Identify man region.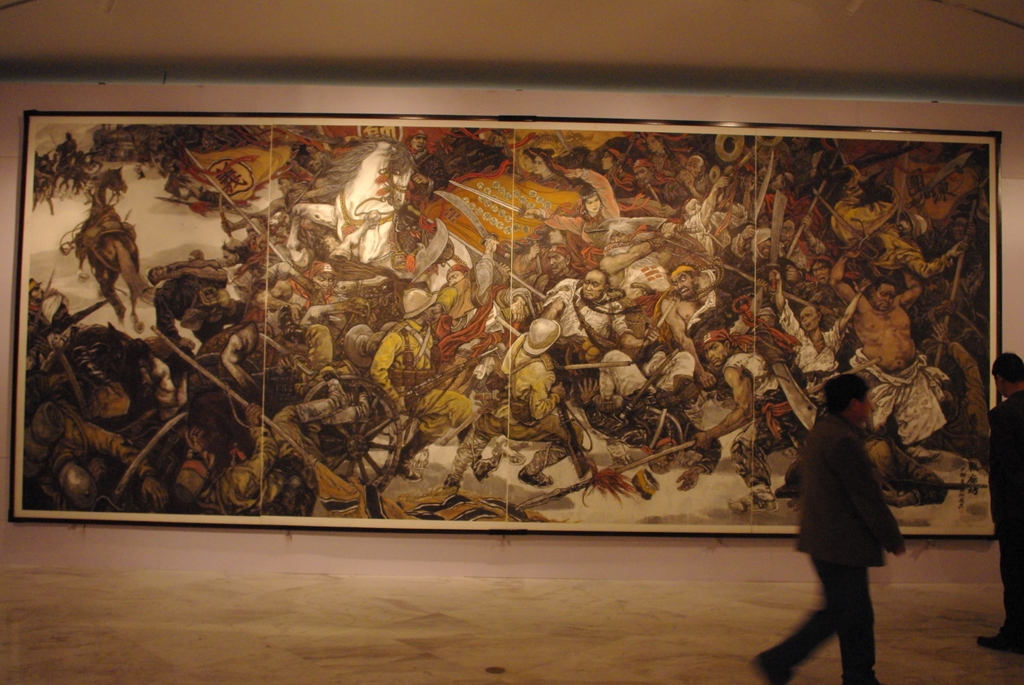
Region: (left=796, top=370, right=925, bottom=650).
